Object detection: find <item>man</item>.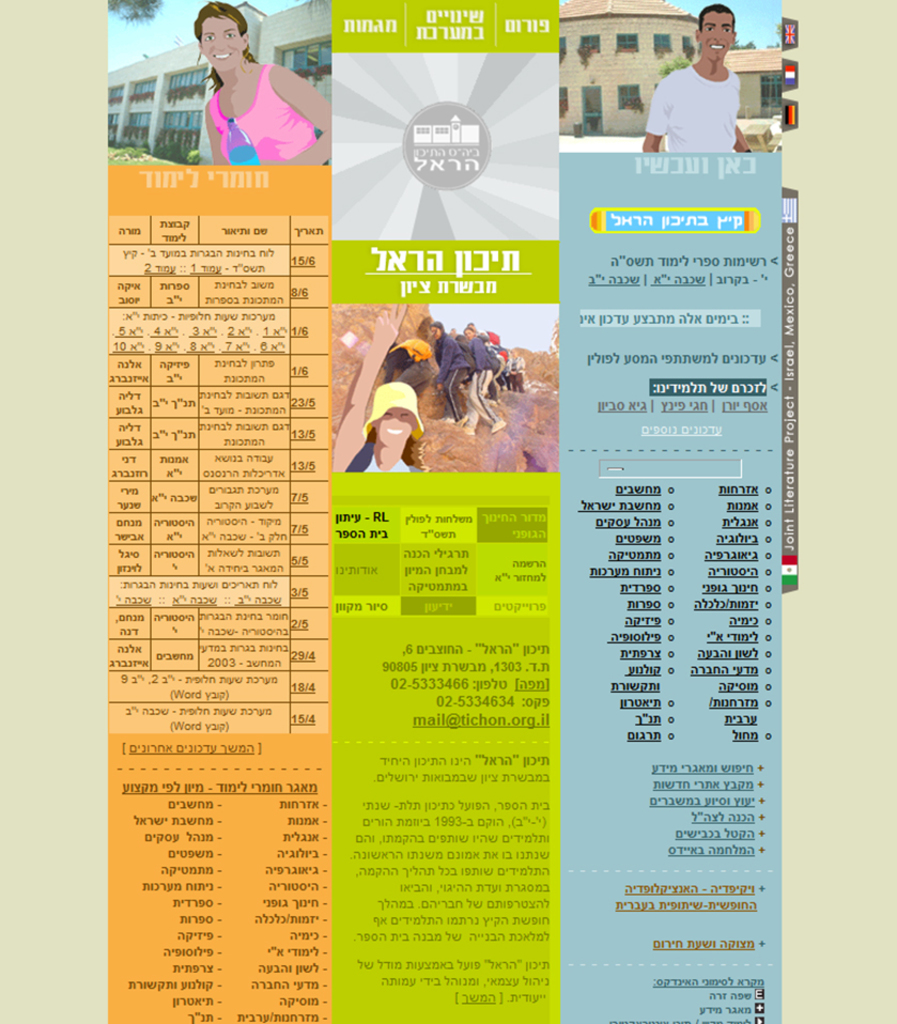
(x1=641, y1=0, x2=753, y2=153).
